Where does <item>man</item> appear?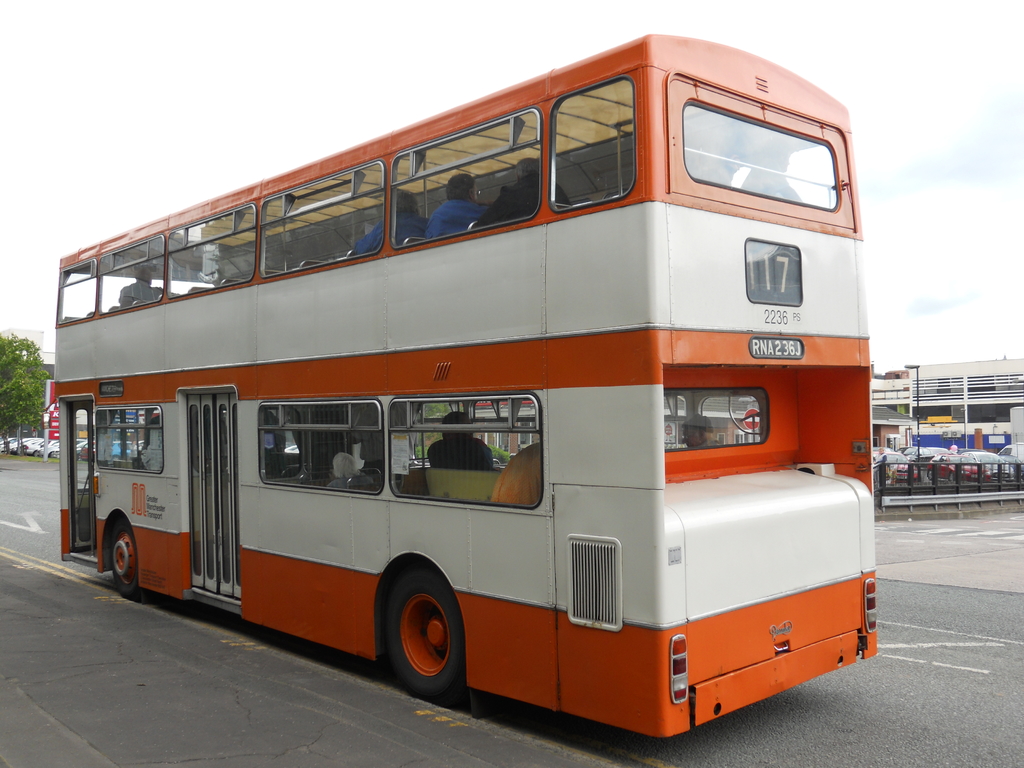
Appears at locate(426, 410, 499, 472).
